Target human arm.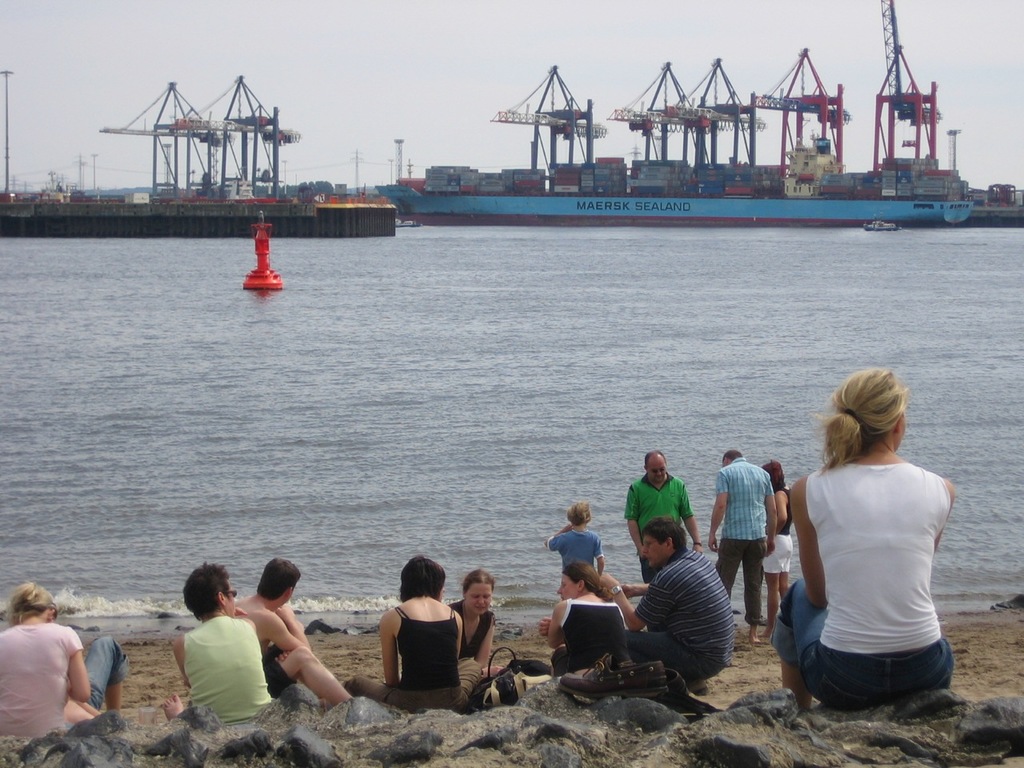
Target region: x1=541, y1=522, x2=575, y2=550.
